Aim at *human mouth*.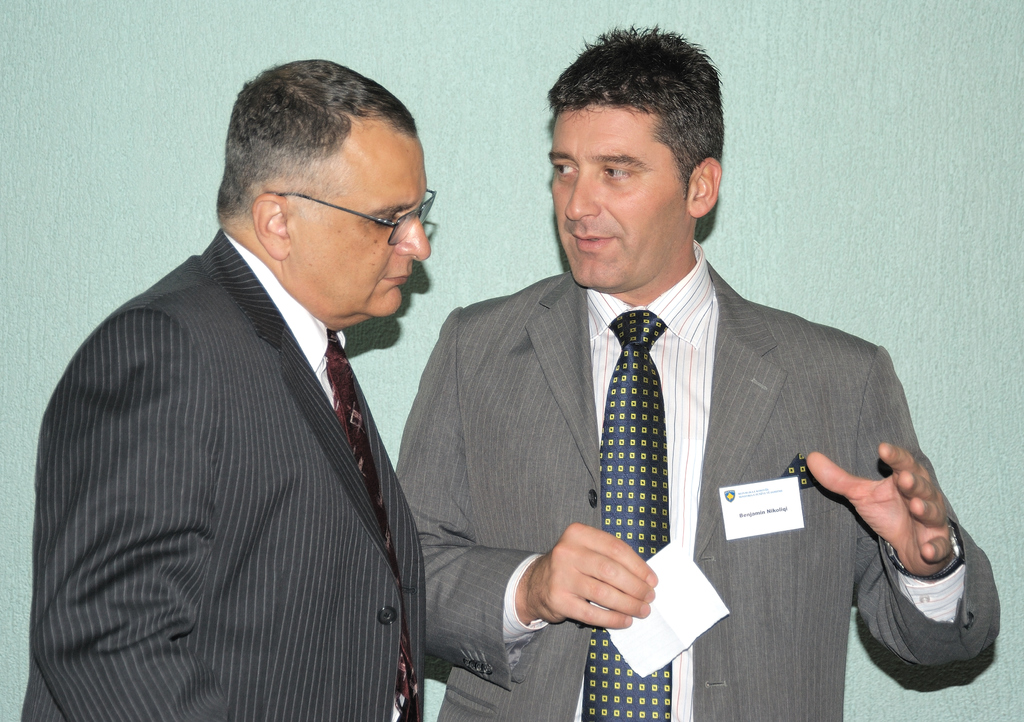
Aimed at box(378, 263, 410, 297).
